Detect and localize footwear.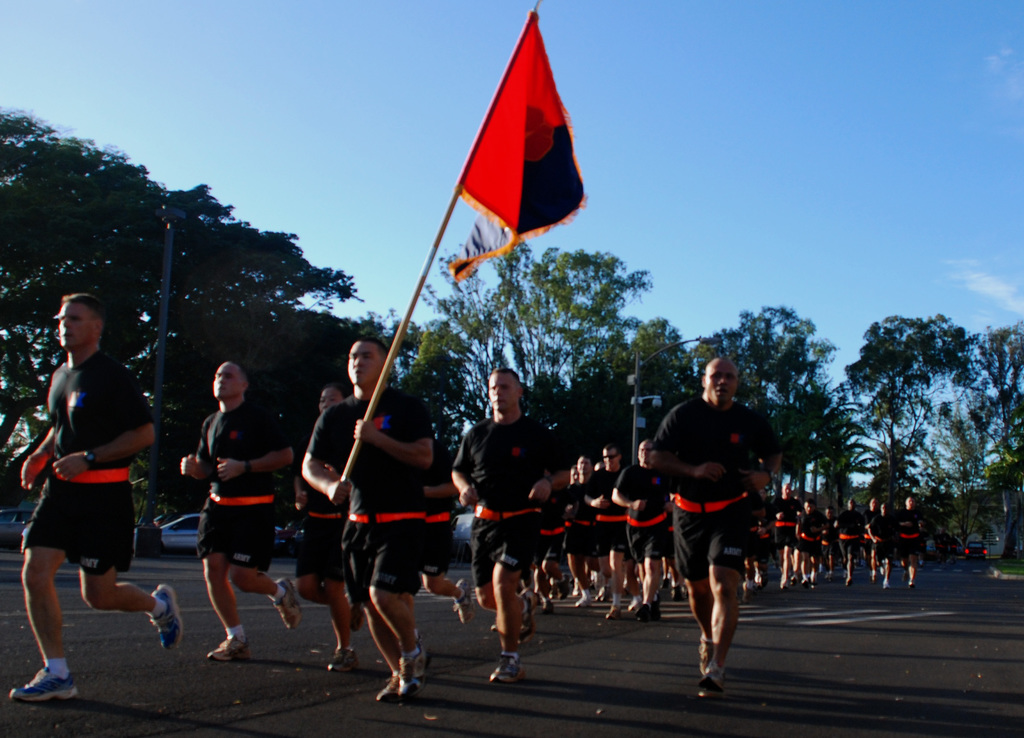
Localized at [x1=624, y1=599, x2=644, y2=616].
